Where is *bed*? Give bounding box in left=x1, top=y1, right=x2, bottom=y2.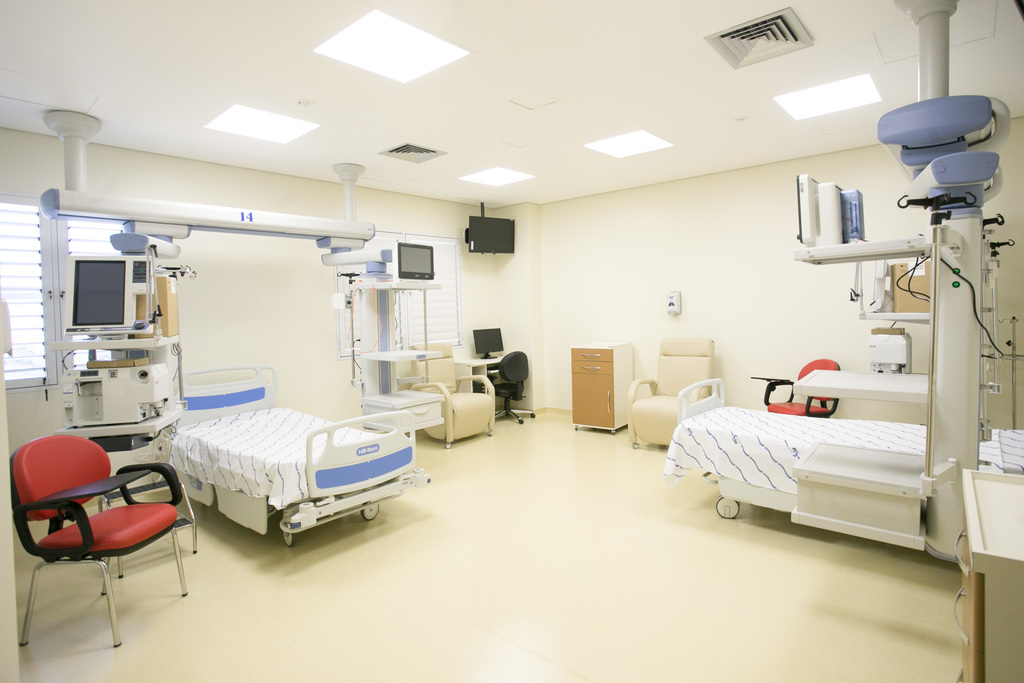
left=662, top=378, right=1023, bottom=523.
